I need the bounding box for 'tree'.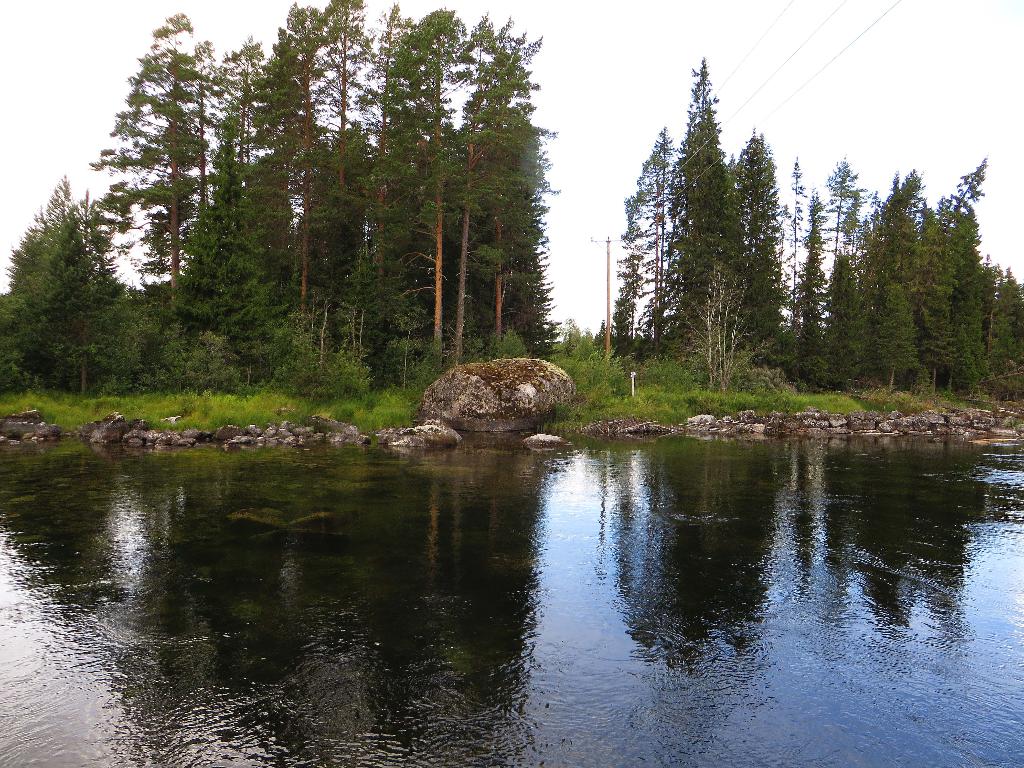
Here it is: pyautogui.locateOnScreen(240, 23, 321, 284).
